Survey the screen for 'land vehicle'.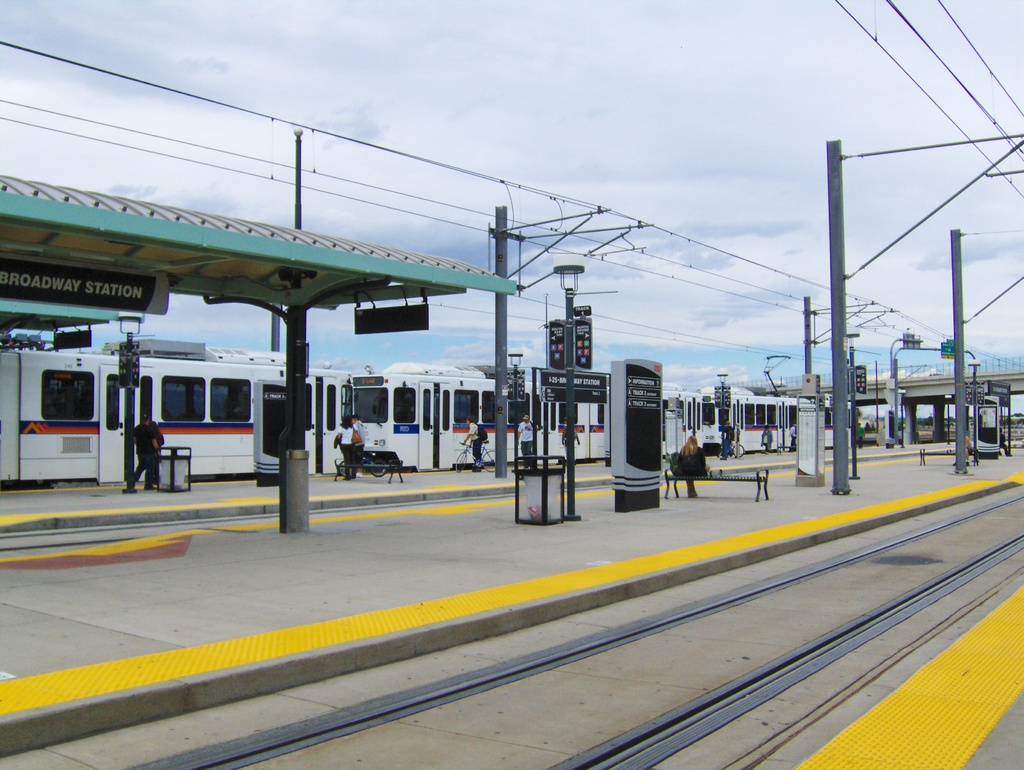
Survey found: {"left": 0, "top": 330, "right": 888, "bottom": 513}.
